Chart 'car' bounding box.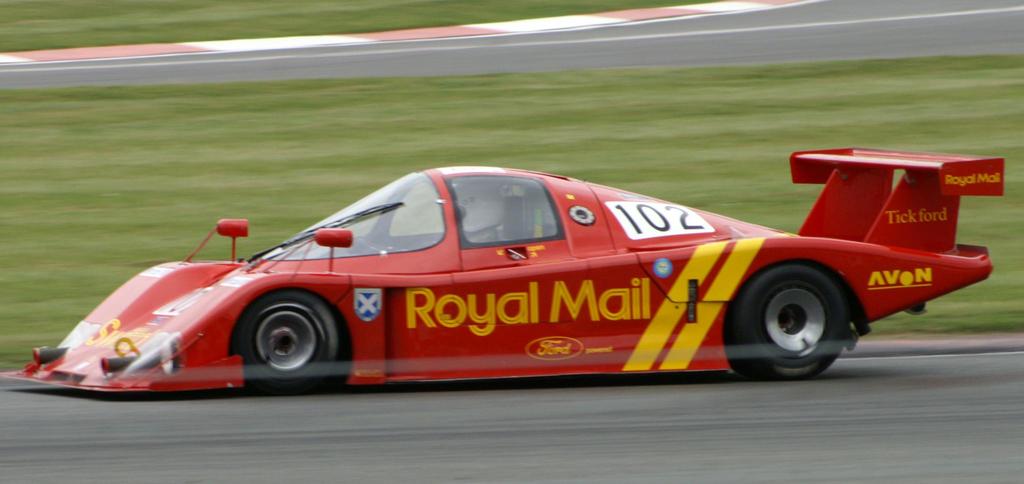
Charted: <box>0,147,1007,391</box>.
